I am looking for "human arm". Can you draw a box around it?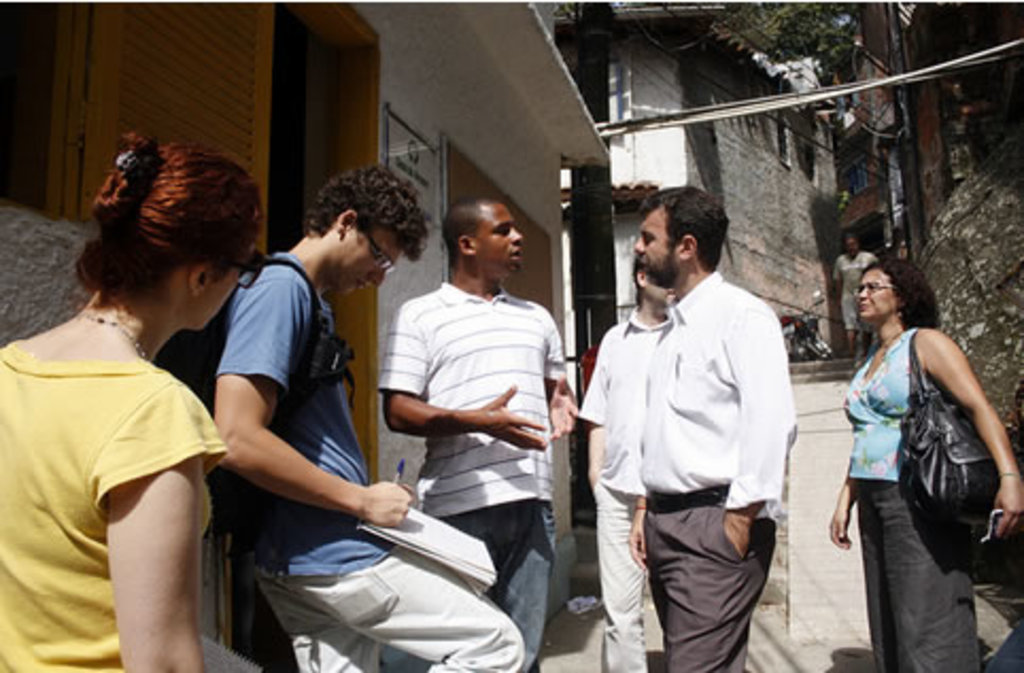
Sure, the bounding box is locate(720, 299, 792, 558).
